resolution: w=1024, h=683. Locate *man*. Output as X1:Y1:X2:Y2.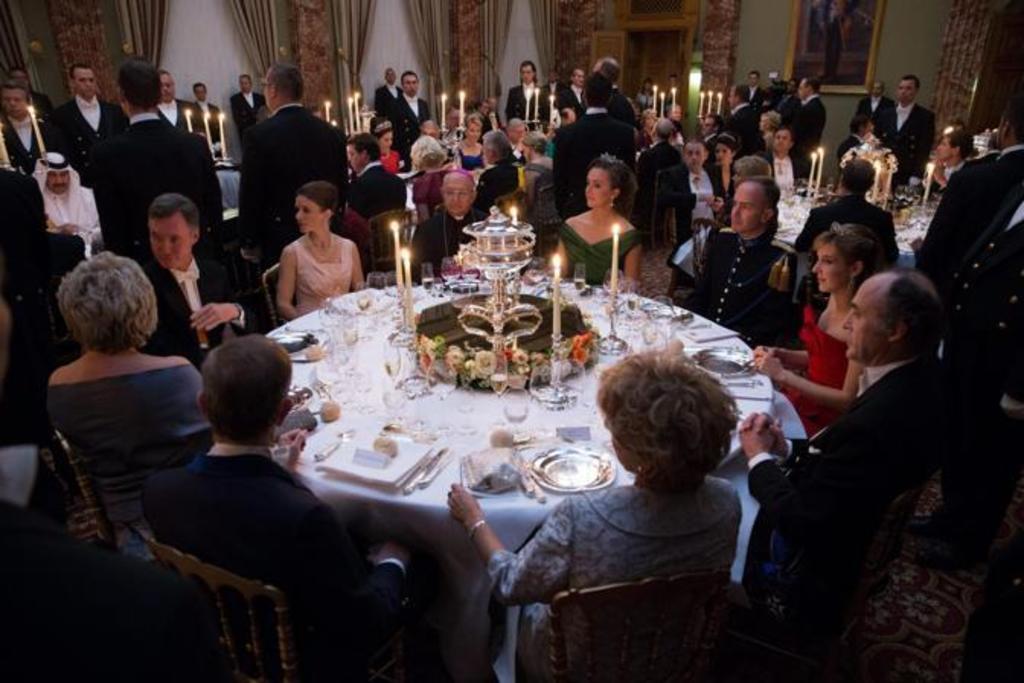
376:69:398:119.
